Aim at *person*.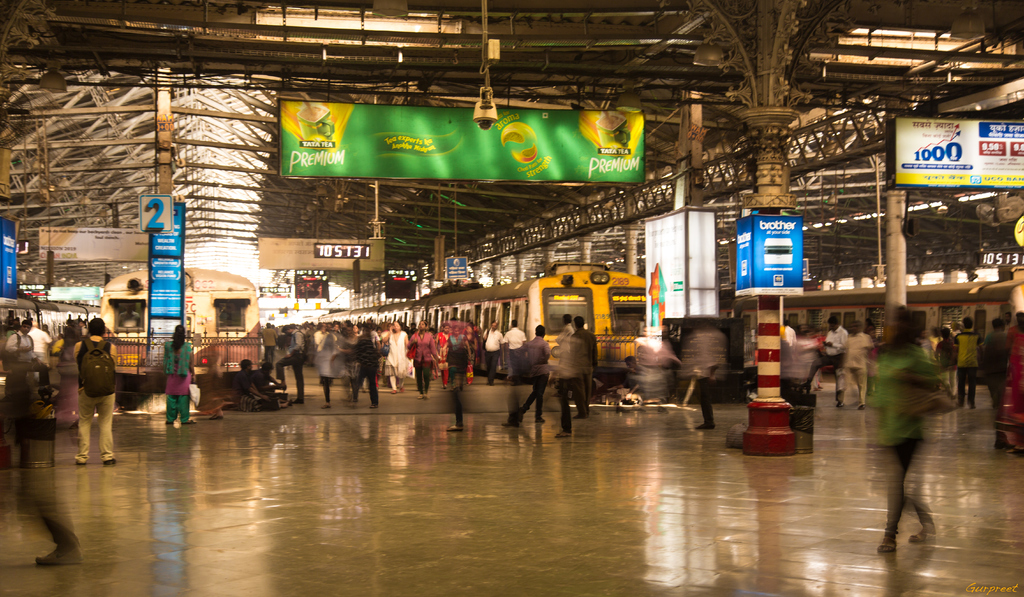
Aimed at <box>483,317,509,384</box>.
